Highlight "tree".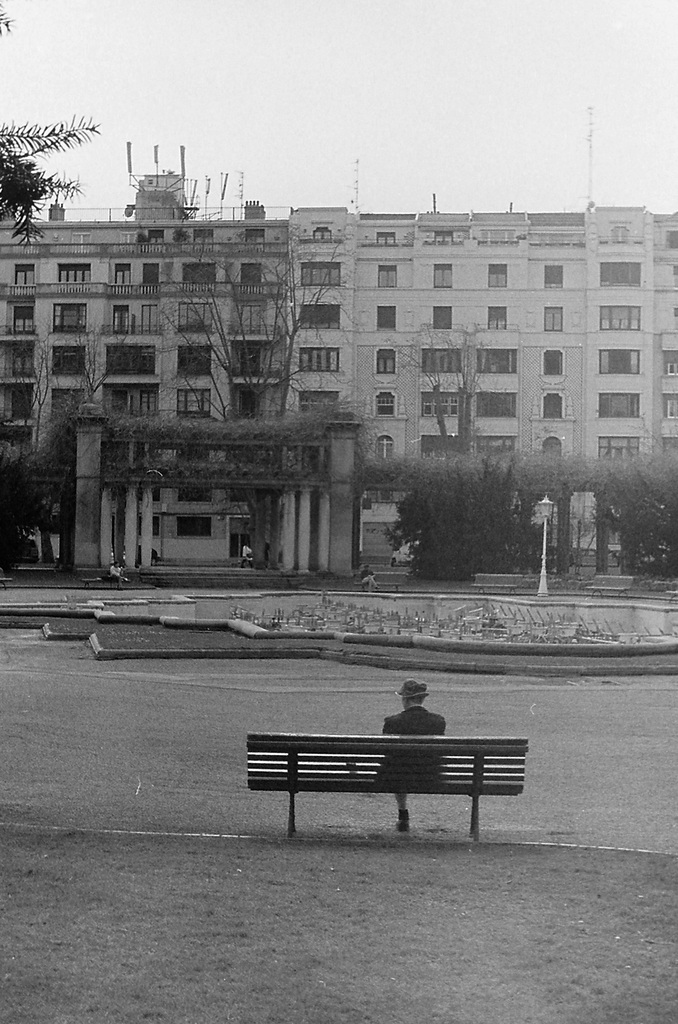
Highlighted region: bbox=[0, 445, 38, 564].
